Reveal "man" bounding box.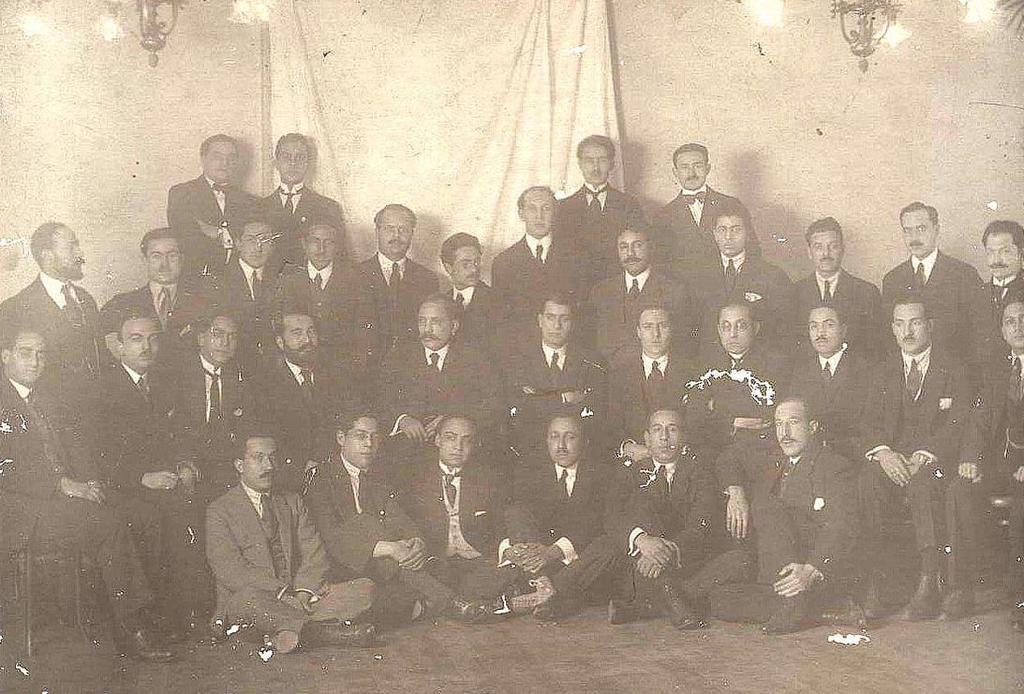
Revealed: x1=611 y1=406 x2=752 y2=628.
